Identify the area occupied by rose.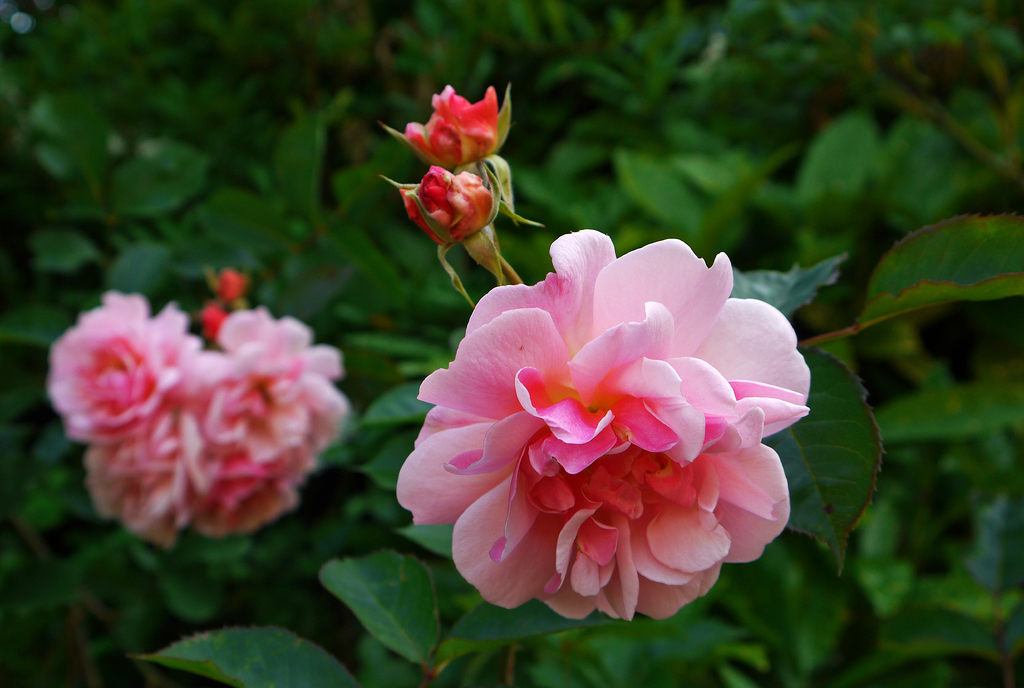
Area: (399, 164, 499, 241).
